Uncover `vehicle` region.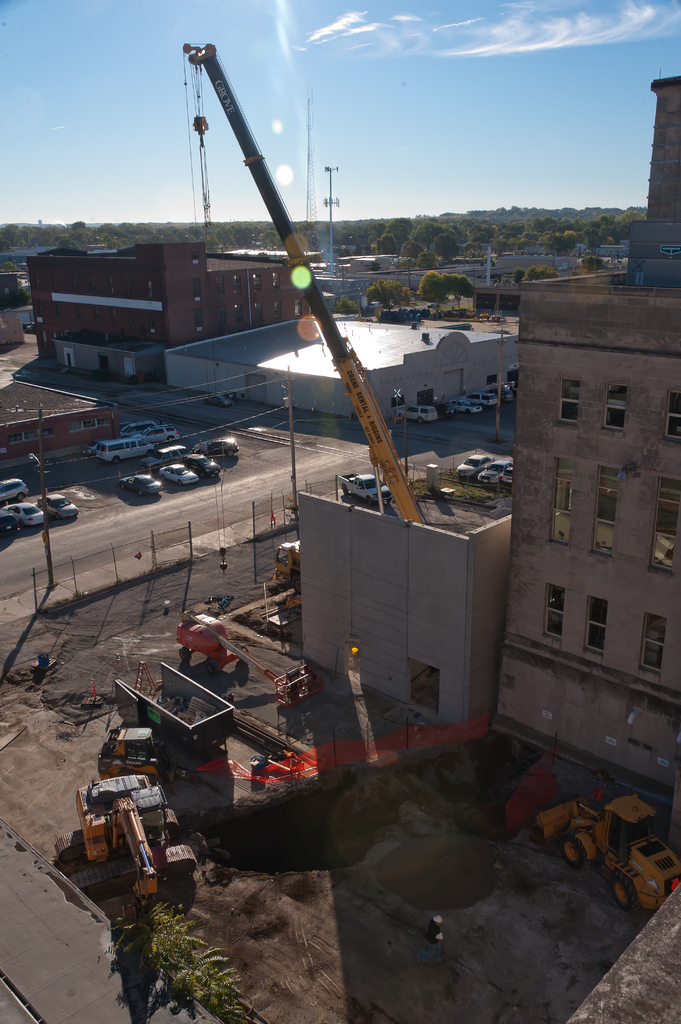
Uncovered: (475, 457, 510, 483).
